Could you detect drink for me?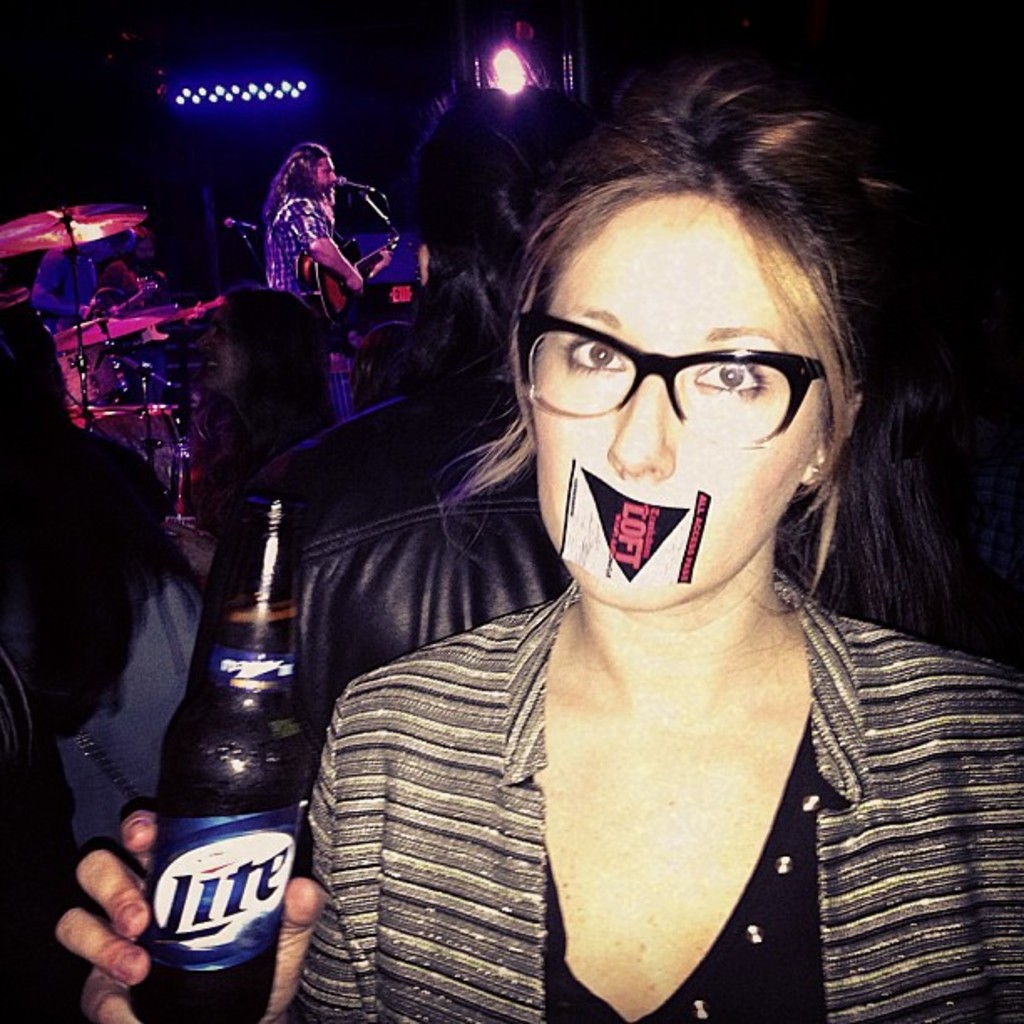
Detection result: [left=127, top=597, right=310, bottom=1022].
